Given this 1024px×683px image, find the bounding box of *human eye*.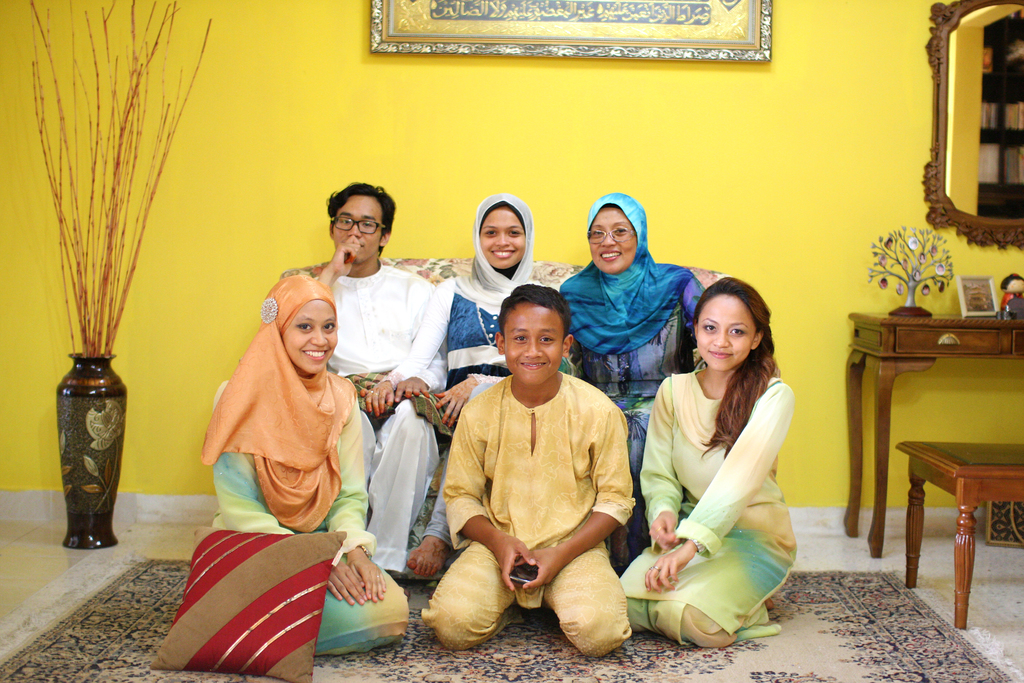
(x1=538, y1=334, x2=555, y2=343).
